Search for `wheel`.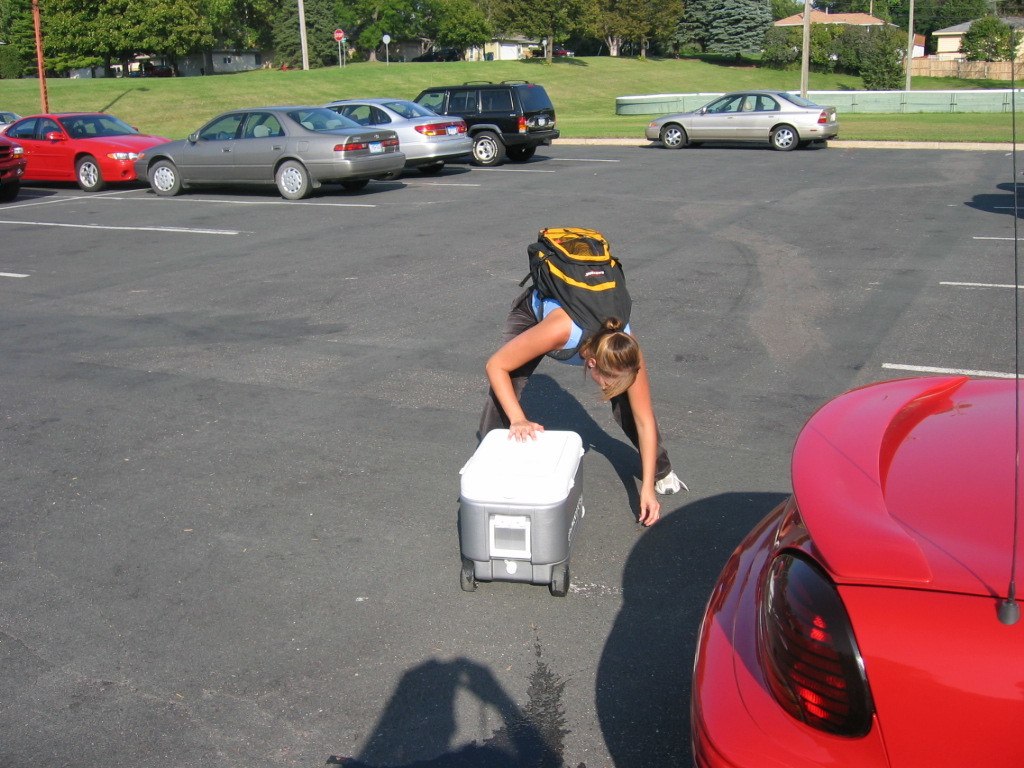
Found at 471/132/502/166.
